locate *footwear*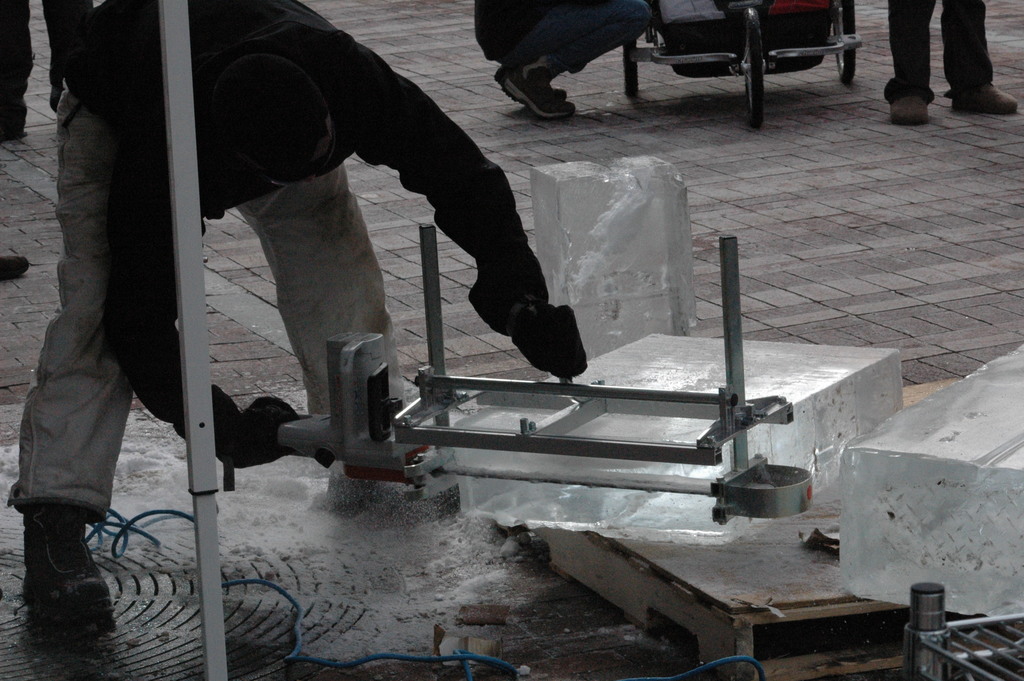
15/512/92/639
